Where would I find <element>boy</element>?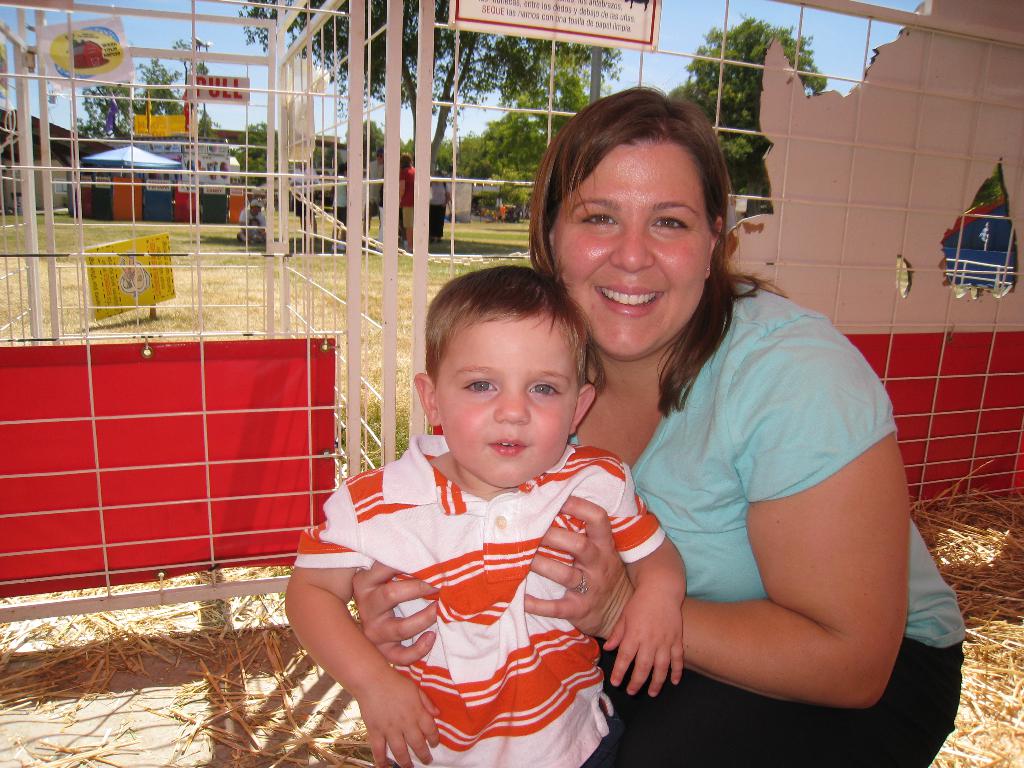
At 280,257,683,767.
